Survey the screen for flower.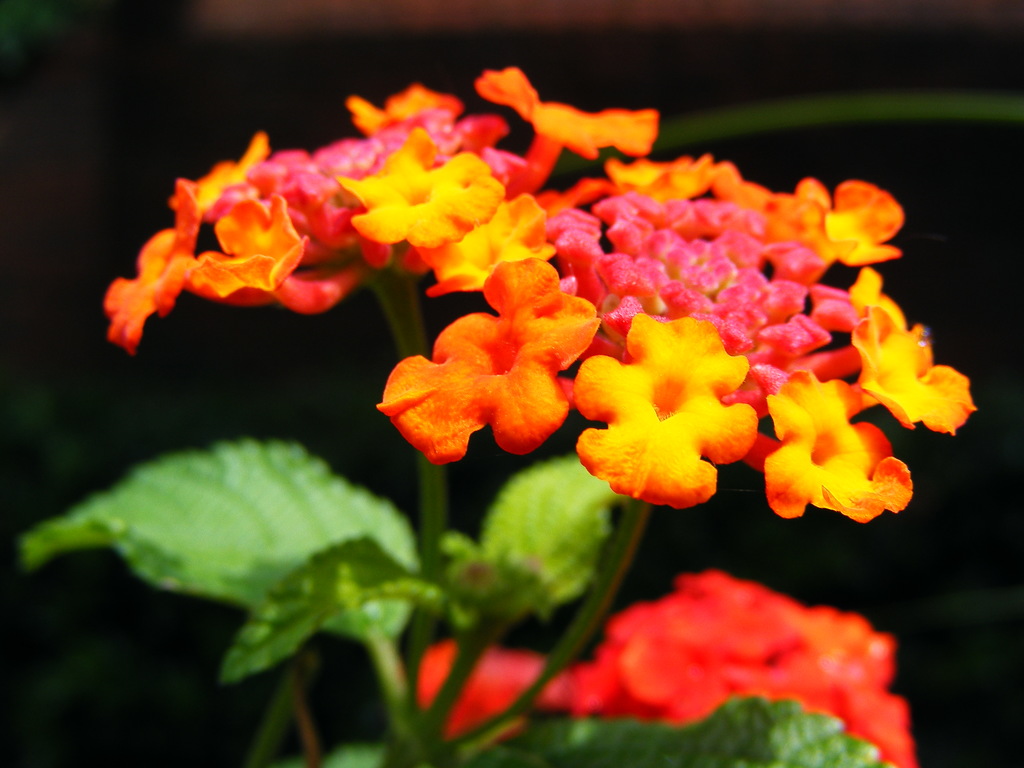
Survey found: BBox(842, 302, 984, 435).
